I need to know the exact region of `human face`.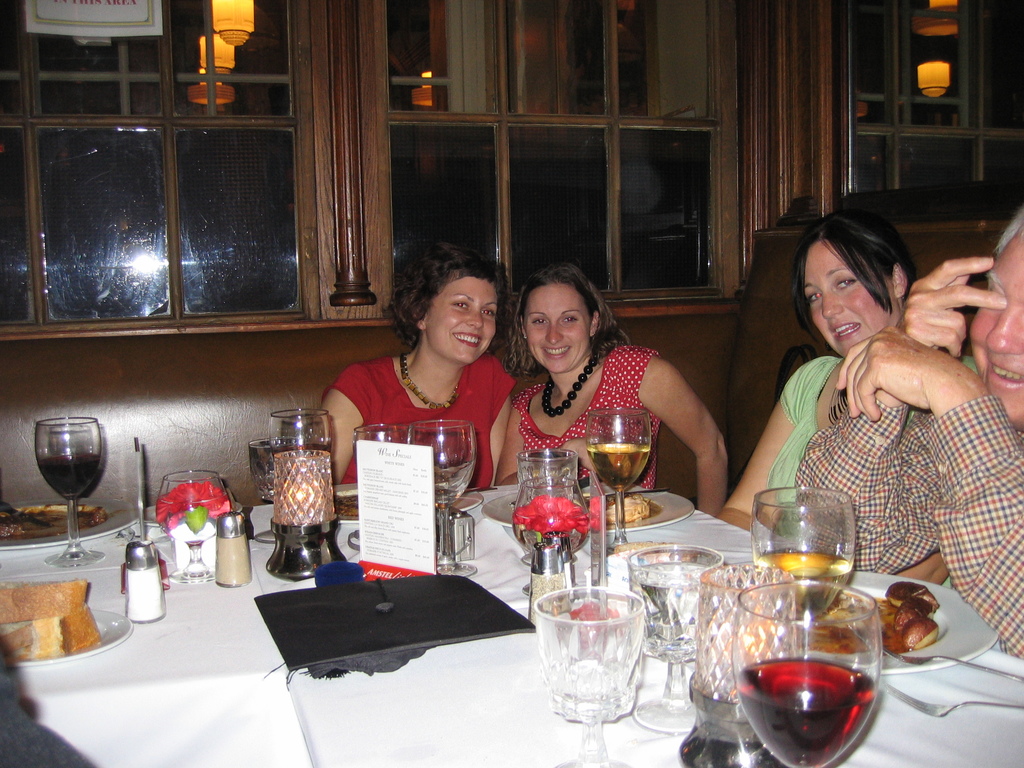
Region: box(803, 239, 898, 356).
